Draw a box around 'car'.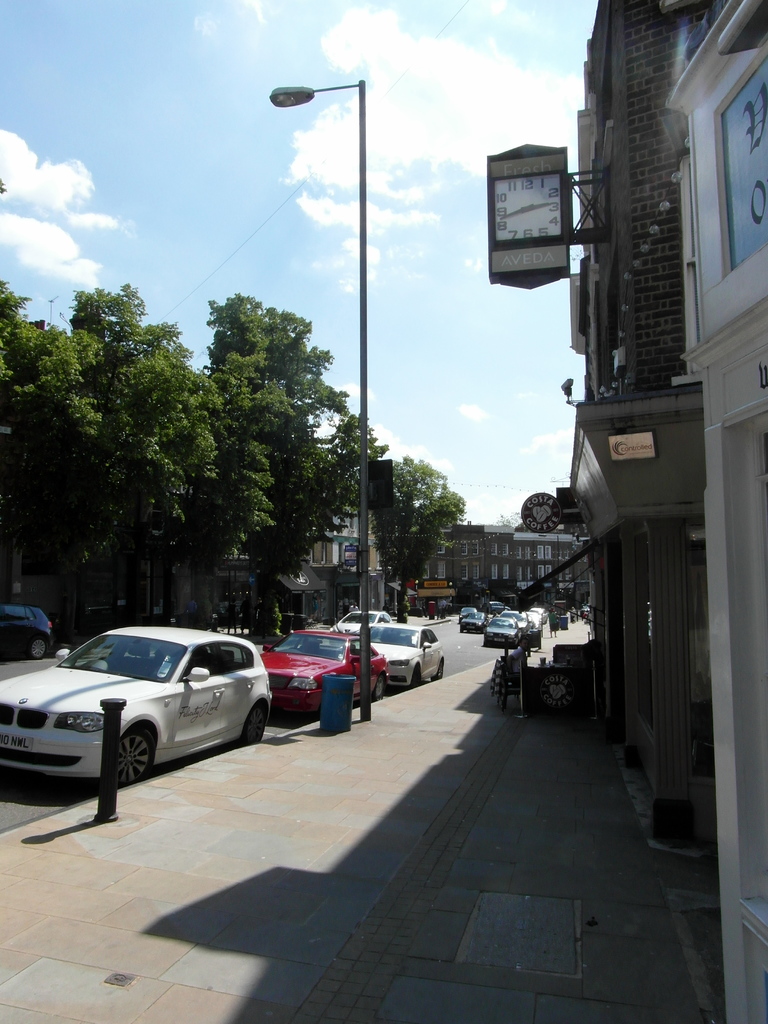
[261, 634, 387, 719].
